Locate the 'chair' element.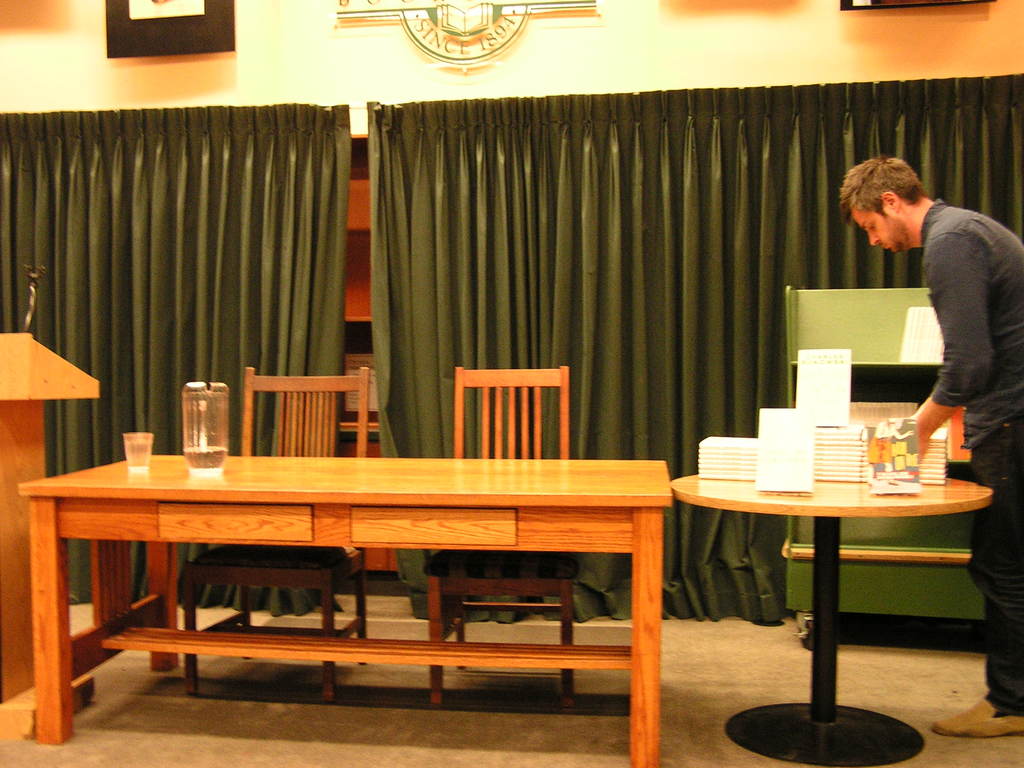
Element bbox: 416 362 569 710.
